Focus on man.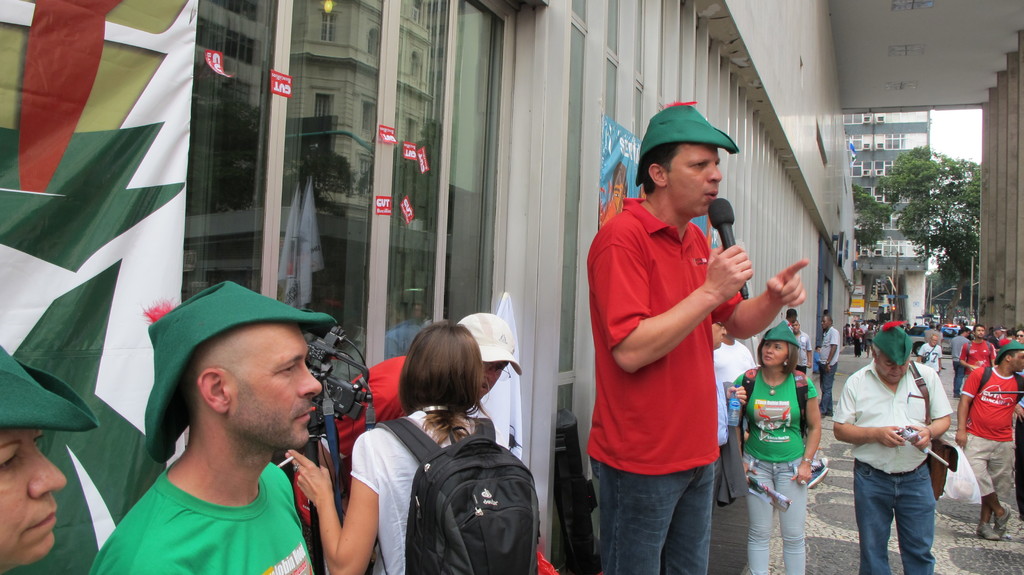
Focused at select_region(712, 323, 755, 515).
